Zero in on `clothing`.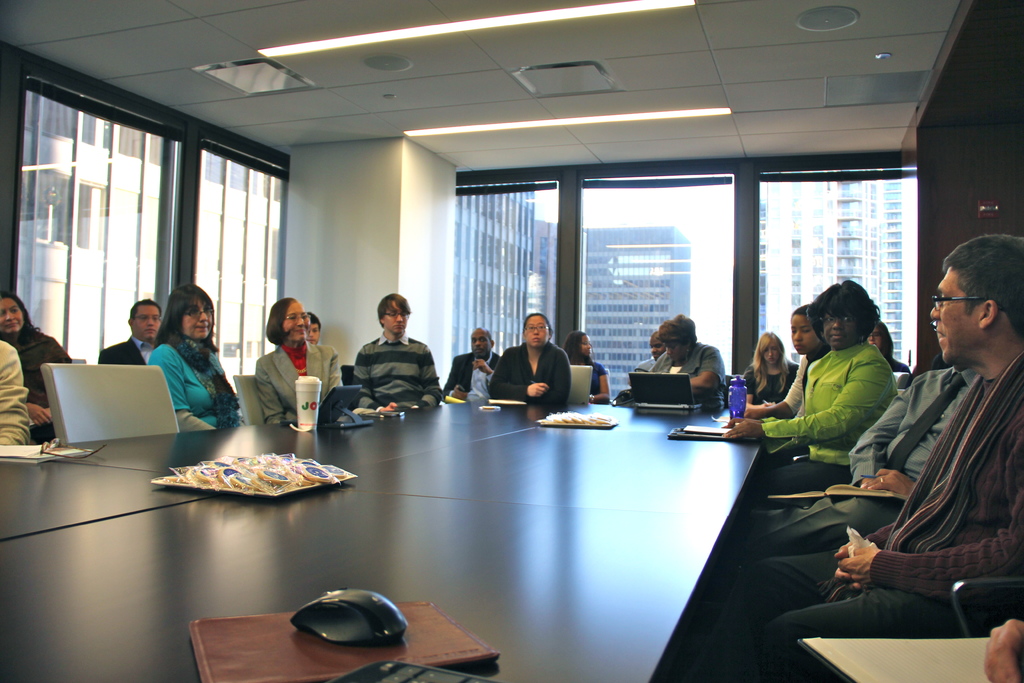
Zeroed in: (150, 333, 241, 435).
